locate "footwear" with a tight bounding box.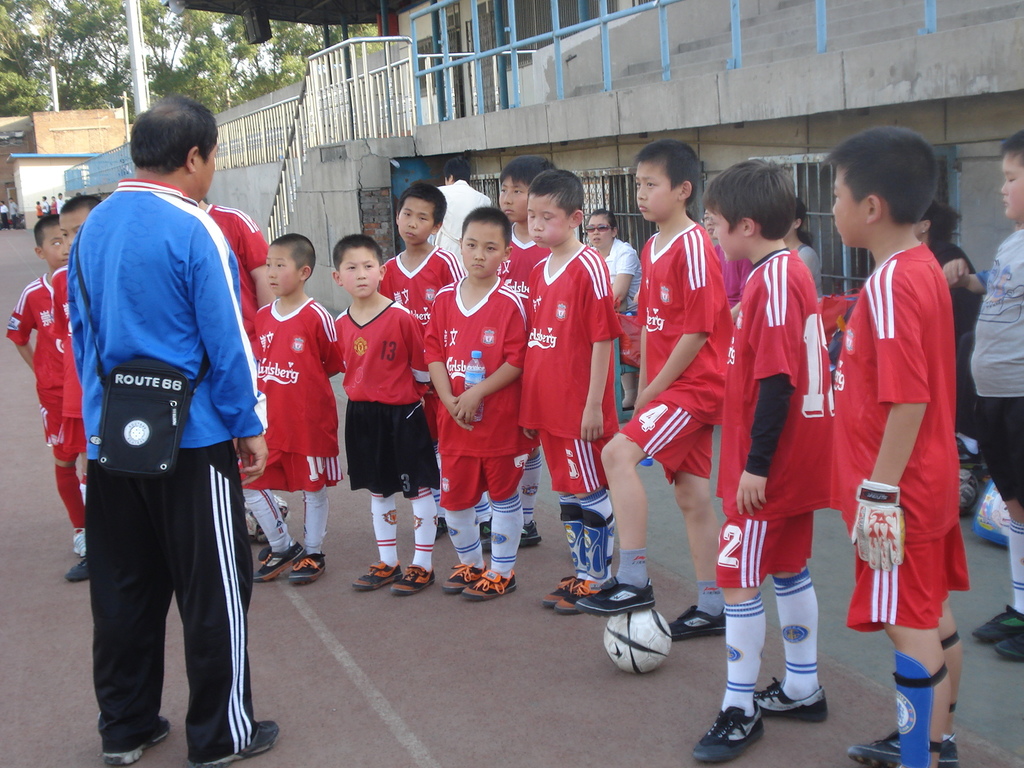
[444, 557, 488, 594].
